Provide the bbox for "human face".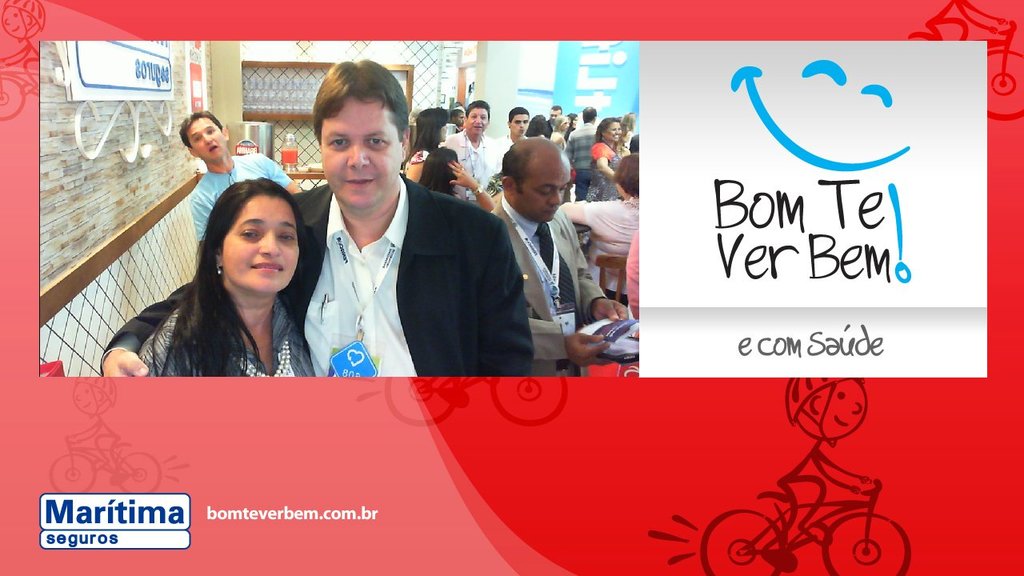
(318,94,407,207).
